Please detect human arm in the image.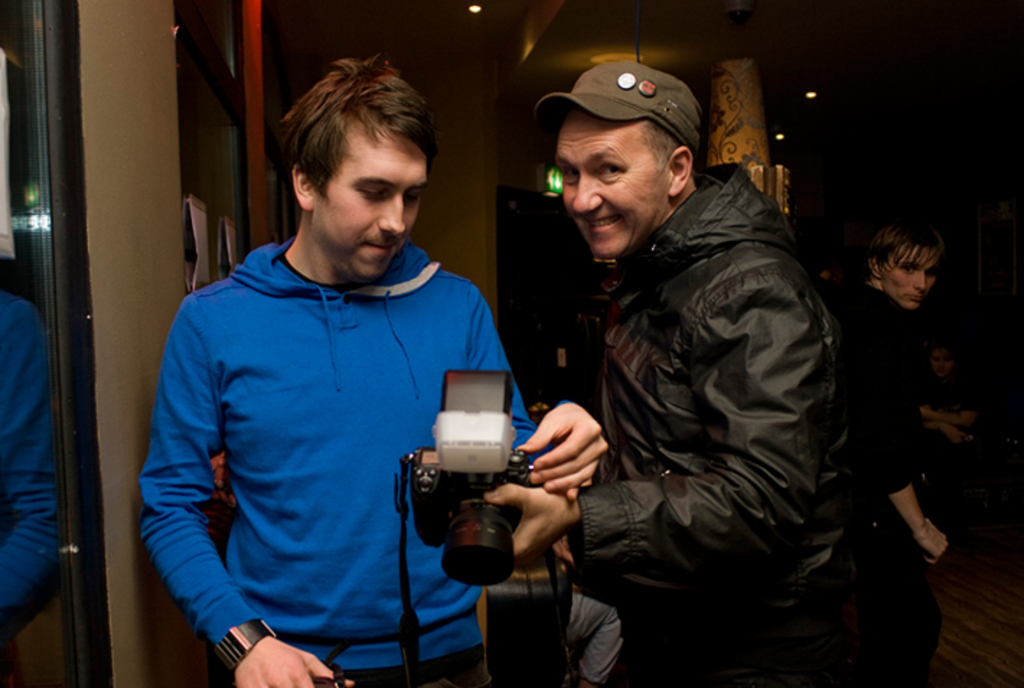
(left=144, top=301, right=353, bottom=687).
